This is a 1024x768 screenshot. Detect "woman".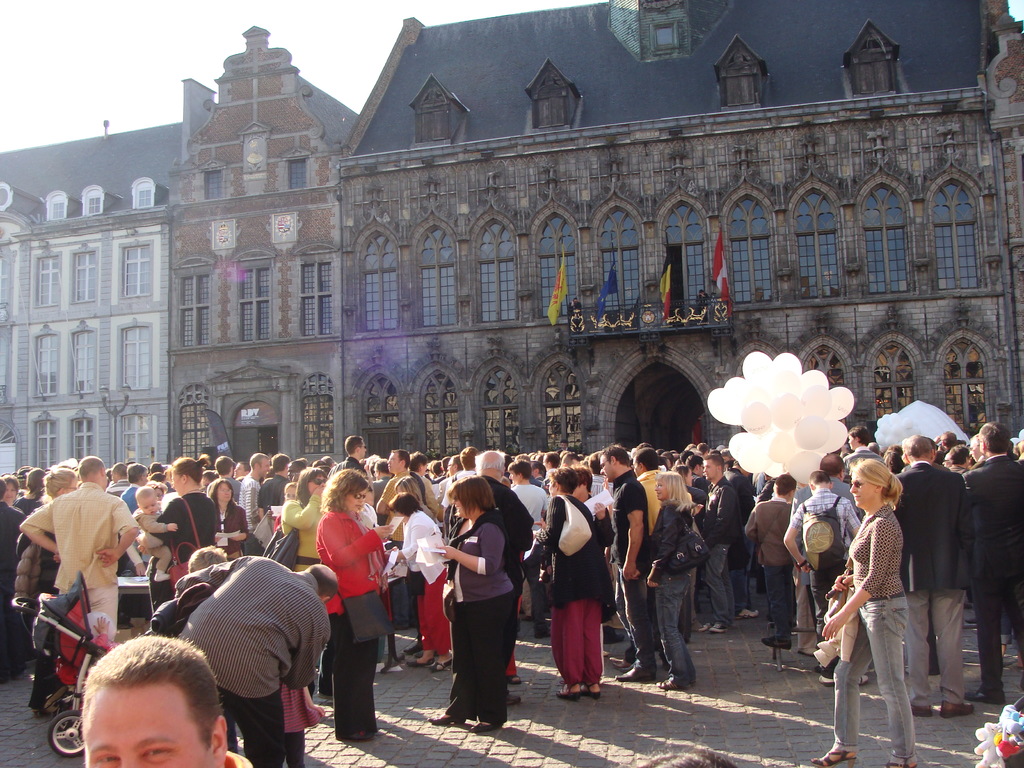
669, 461, 708, 640.
